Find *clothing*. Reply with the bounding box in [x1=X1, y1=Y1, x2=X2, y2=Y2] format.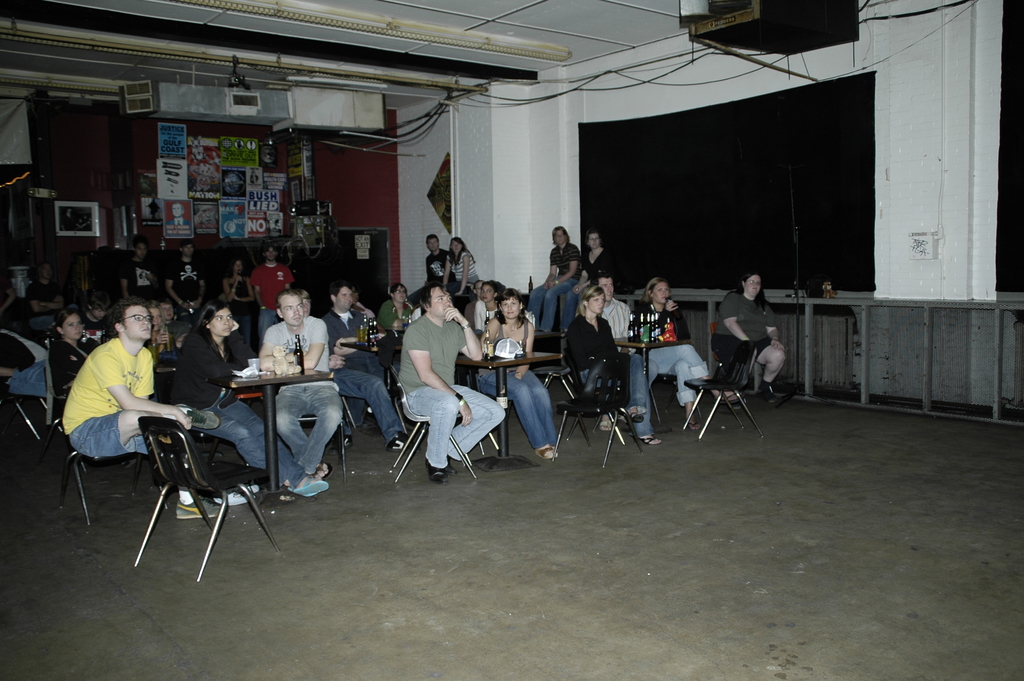
[x1=530, y1=245, x2=584, y2=319].
